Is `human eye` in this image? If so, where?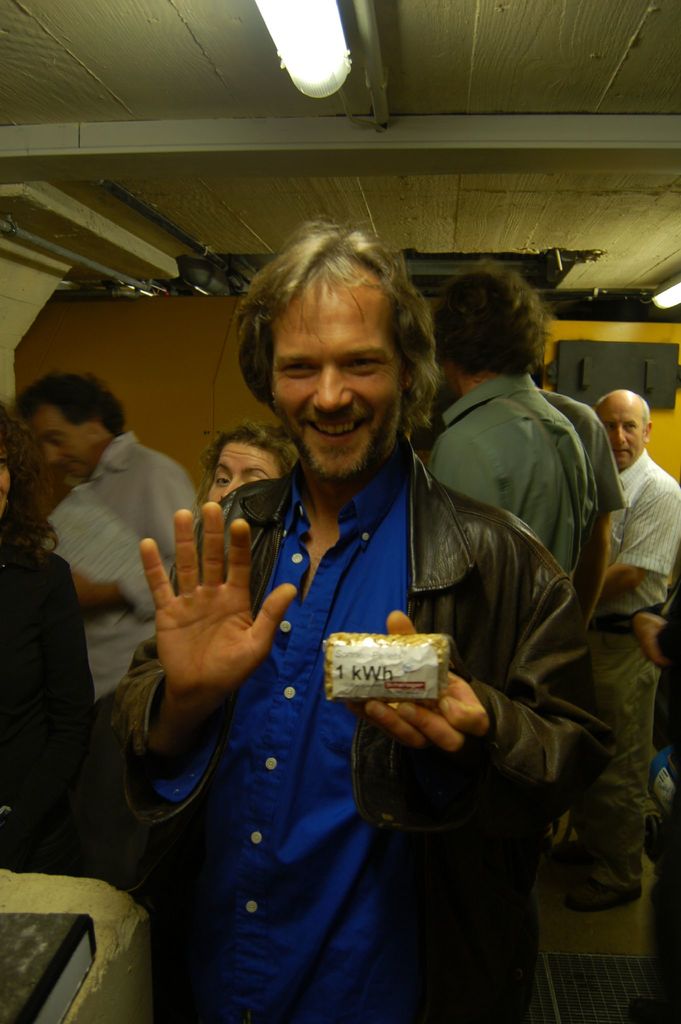
Yes, at 280, 362, 322, 378.
